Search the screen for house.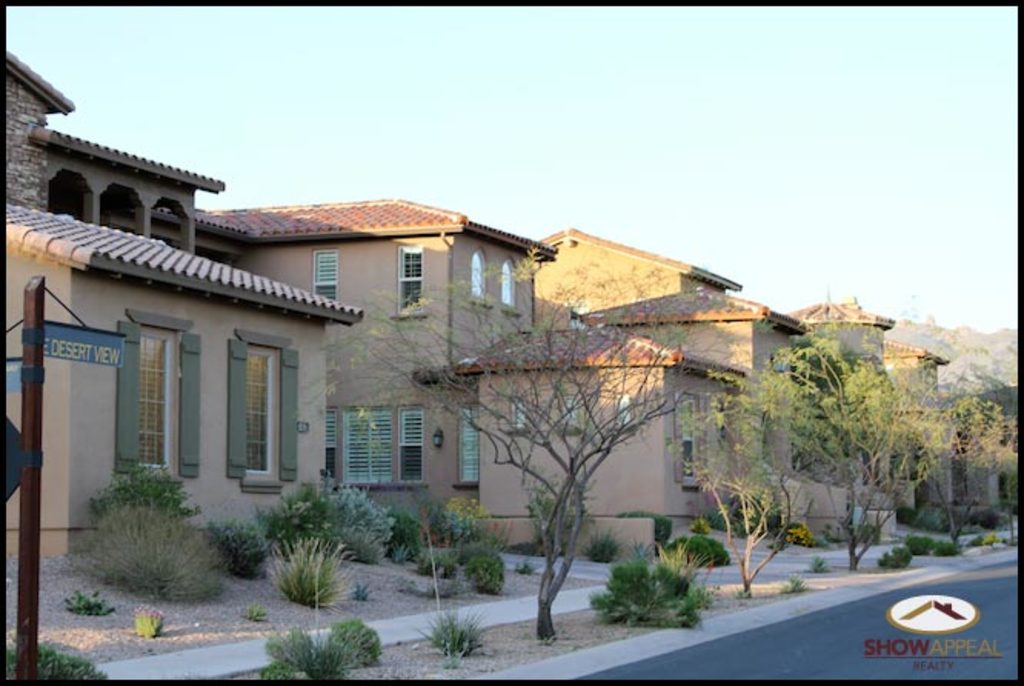
Found at box=[0, 91, 358, 552].
